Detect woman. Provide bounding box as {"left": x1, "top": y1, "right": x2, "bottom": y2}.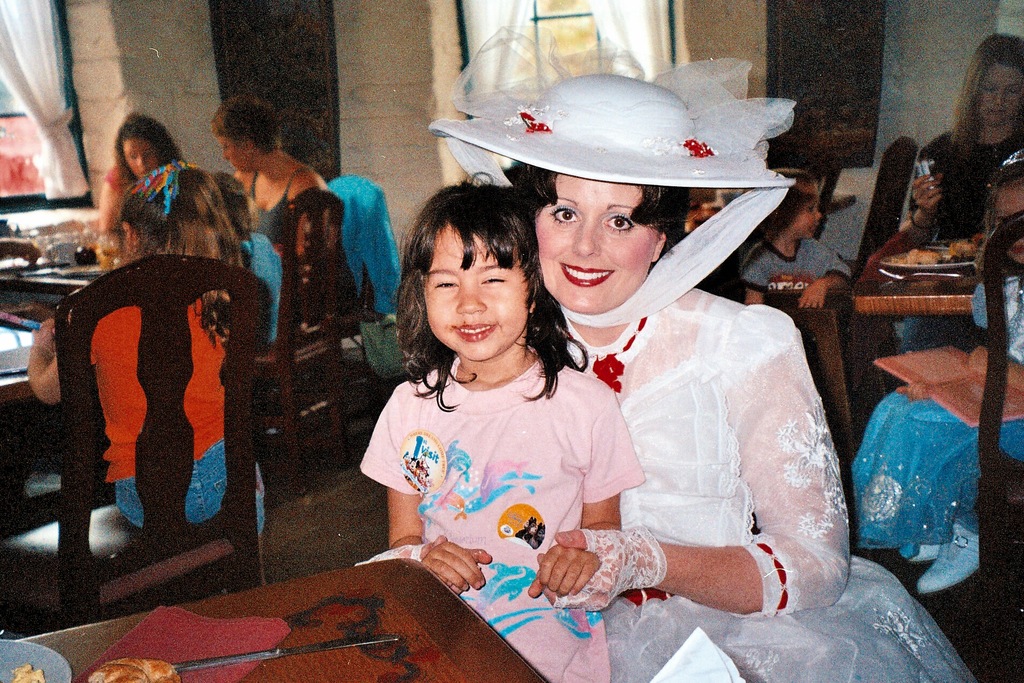
{"left": 96, "top": 113, "right": 181, "bottom": 233}.
